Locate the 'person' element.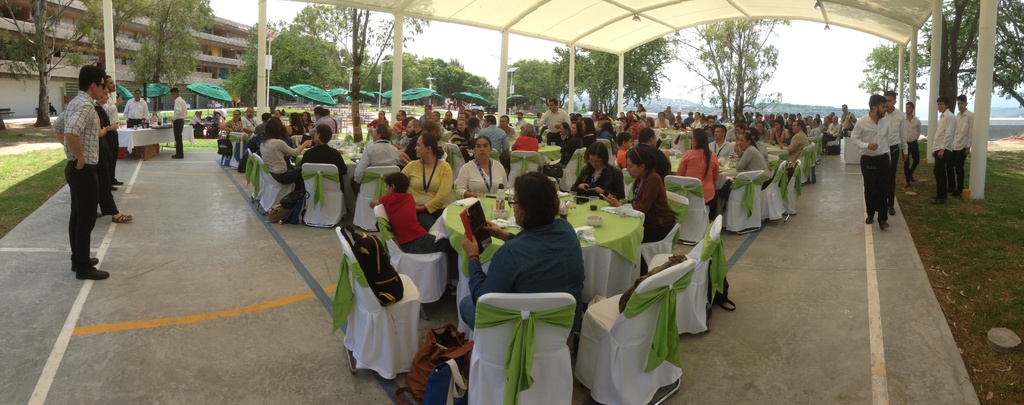
Element bbox: bbox=[694, 128, 732, 180].
